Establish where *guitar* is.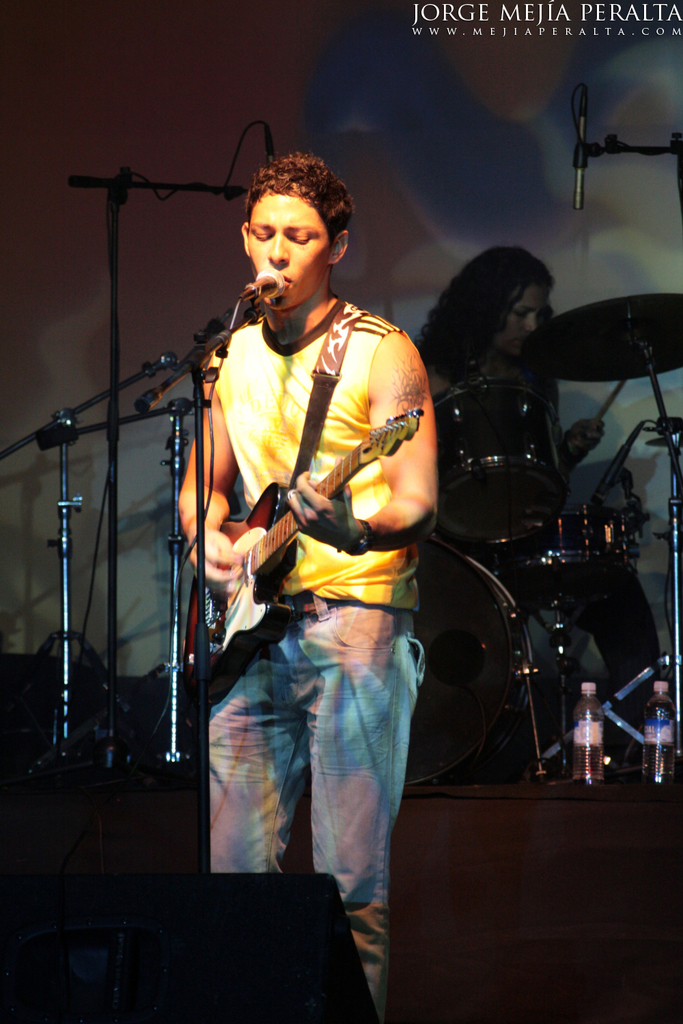
Established at select_region(166, 335, 454, 698).
